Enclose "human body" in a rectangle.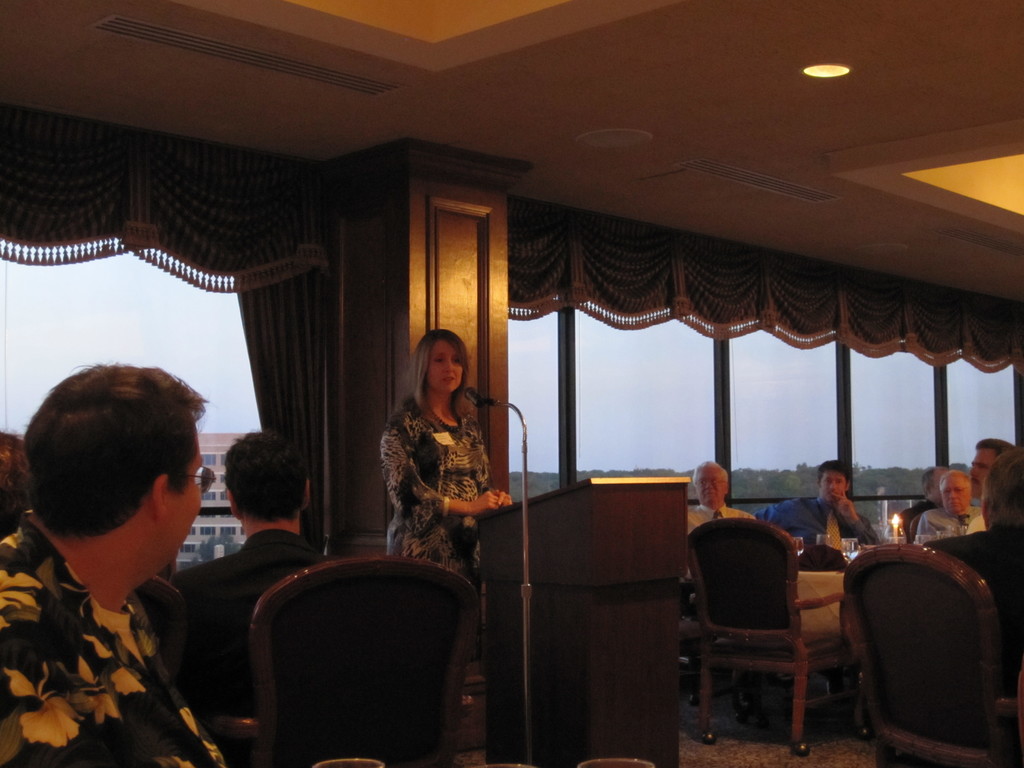
{"left": 674, "top": 504, "right": 749, "bottom": 554}.
